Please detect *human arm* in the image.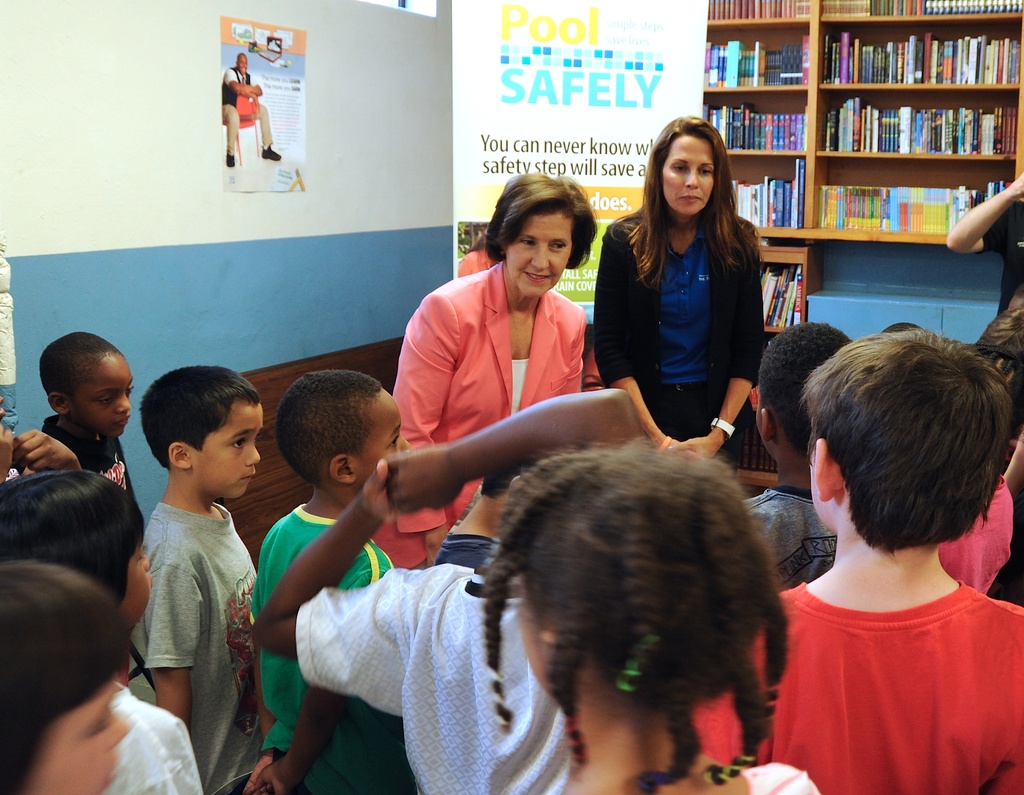
region(692, 219, 762, 479).
